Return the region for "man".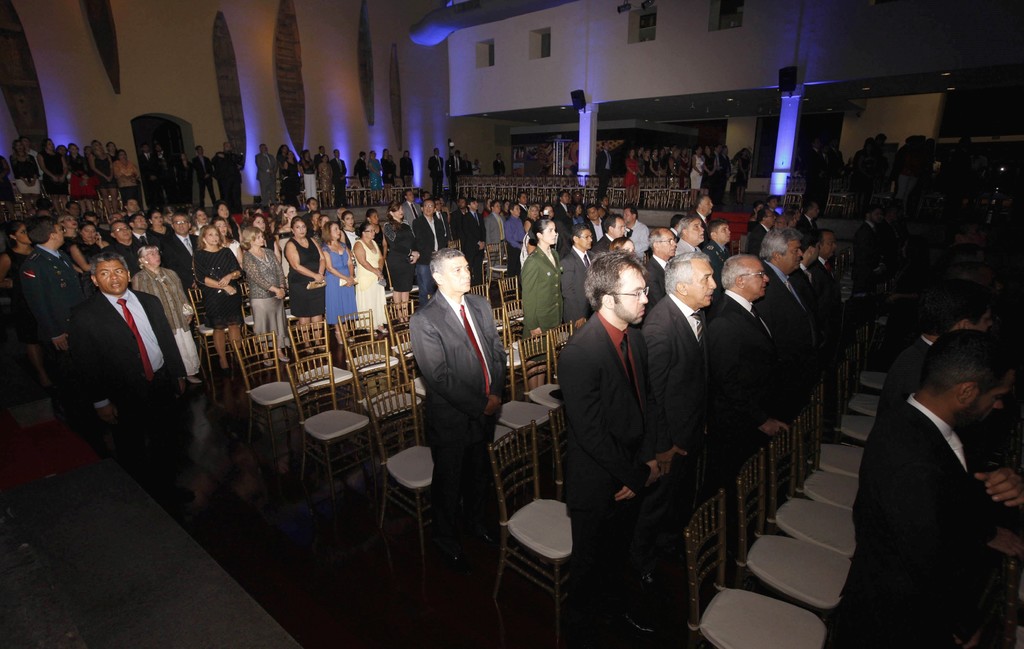
pyautogui.locateOnScreen(81, 212, 106, 236).
